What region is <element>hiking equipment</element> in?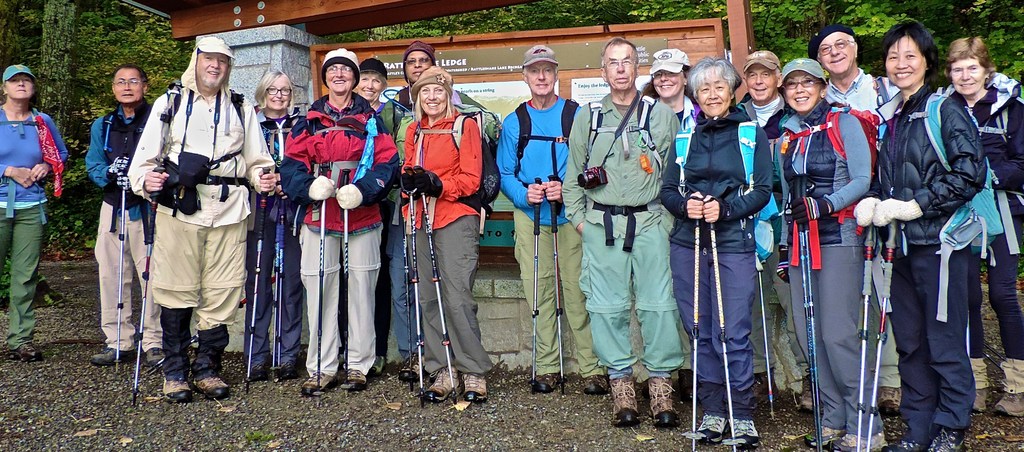
bbox=(825, 431, 891, 451).
